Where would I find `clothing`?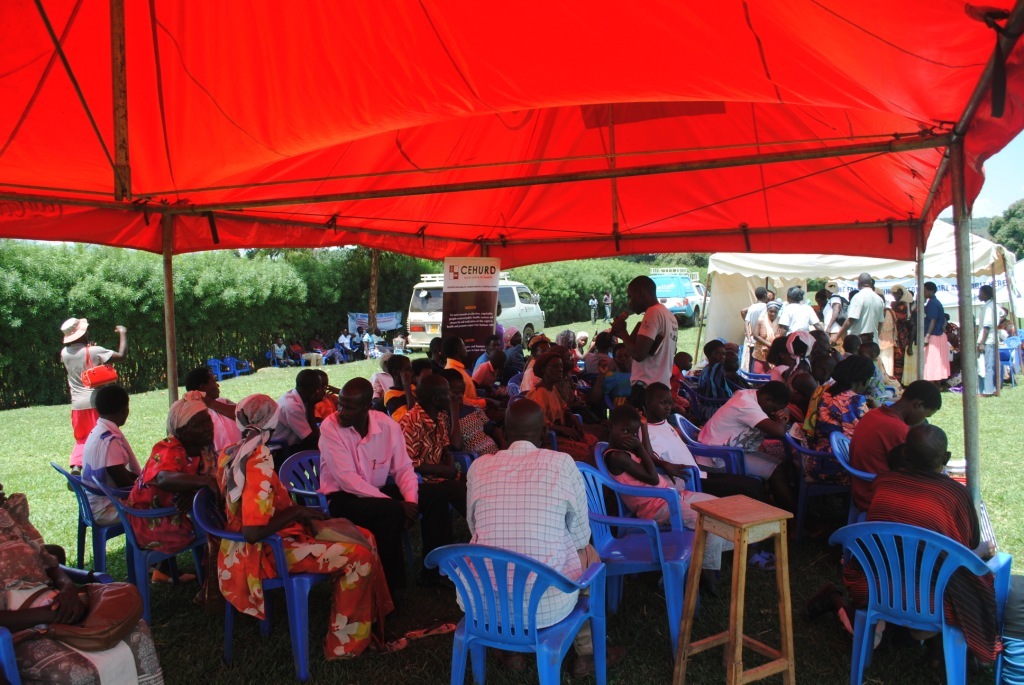
At [left=740, top=296, right=772, bottom=341].
